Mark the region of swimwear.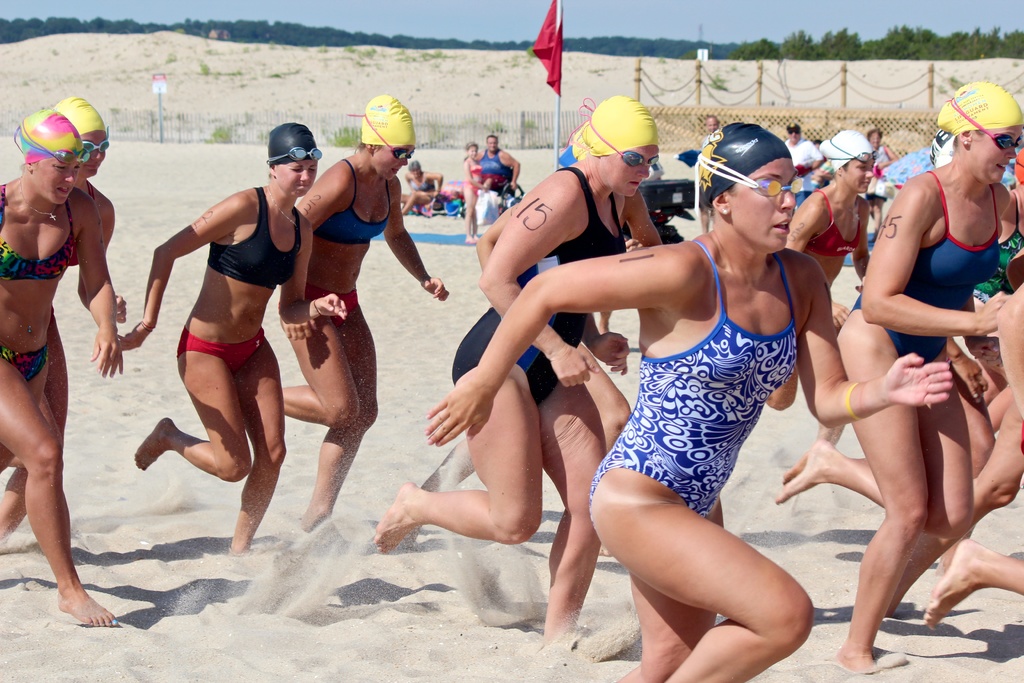
Region: <box>580,244,798,527</box>.
